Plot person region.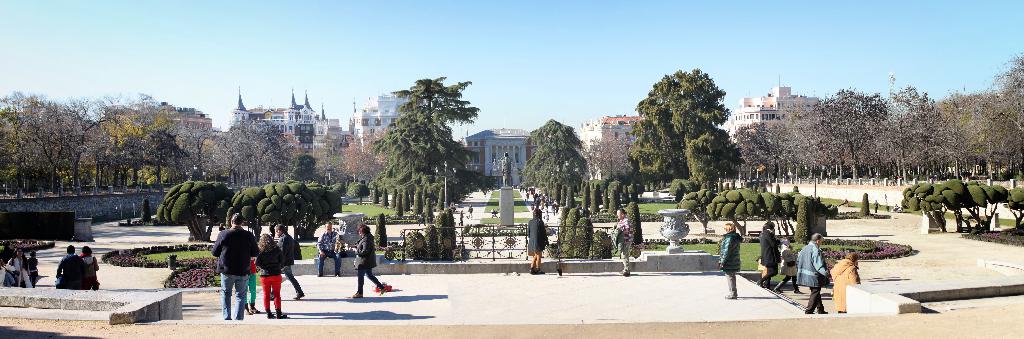
Plotted at rect(544, 192, 547, 211).
